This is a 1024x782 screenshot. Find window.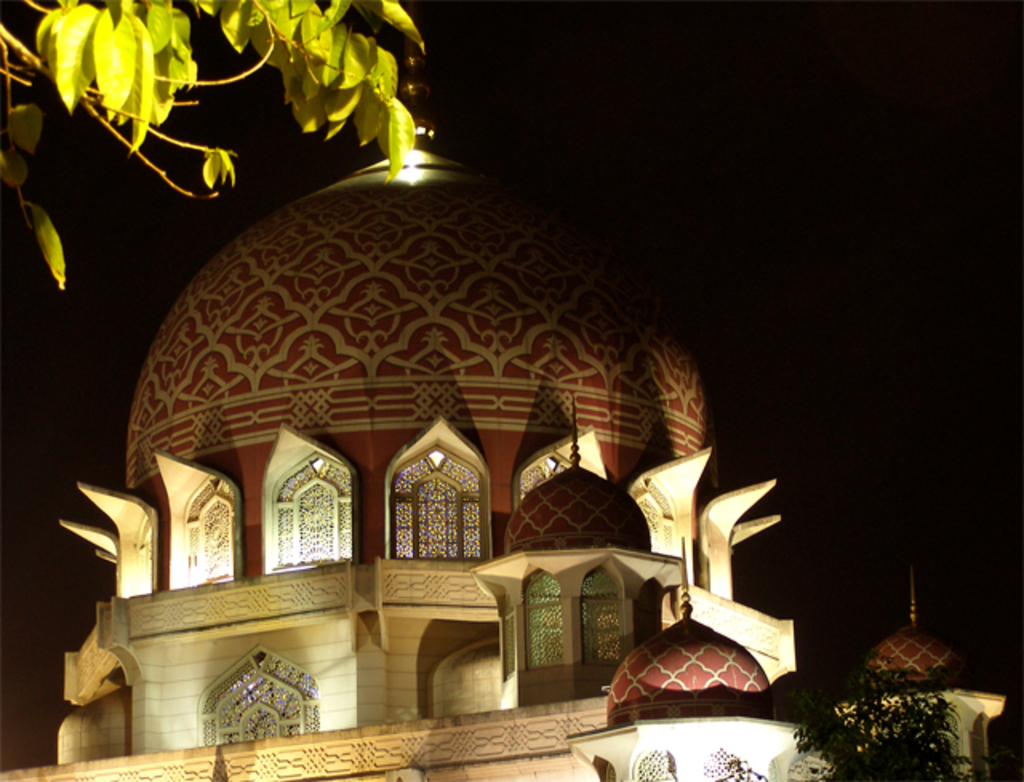
Bounding box: box(200, 648, 320, 740).
